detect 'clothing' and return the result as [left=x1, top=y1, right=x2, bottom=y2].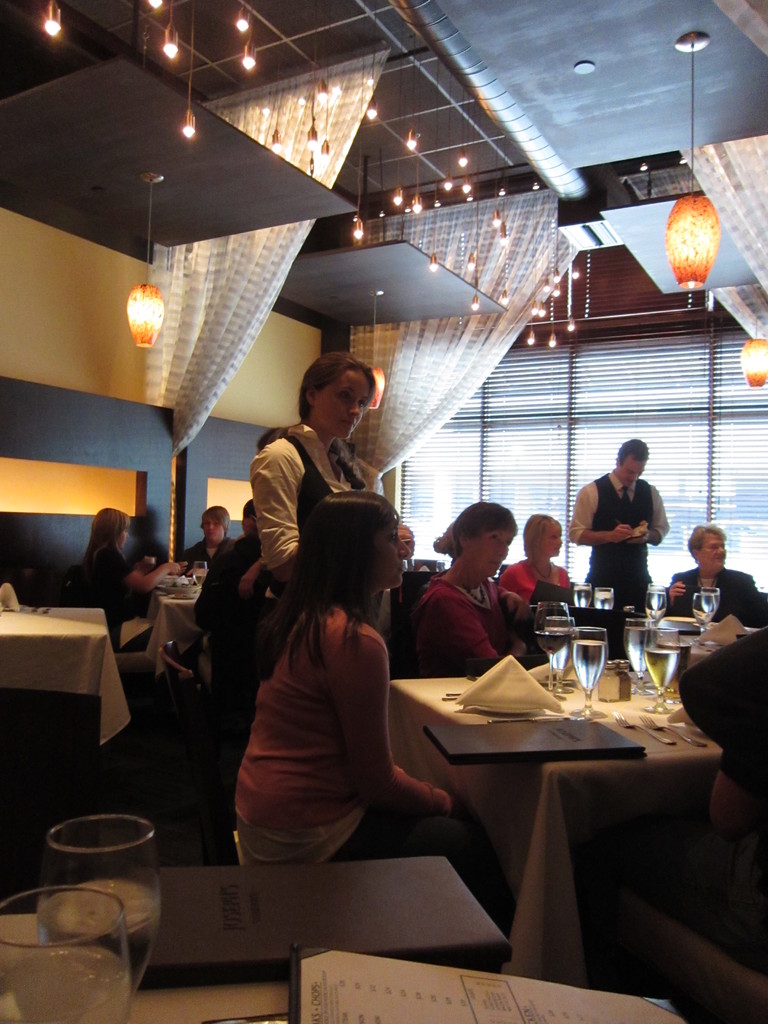
[left=221, top=608, right=482, bottom=888].
